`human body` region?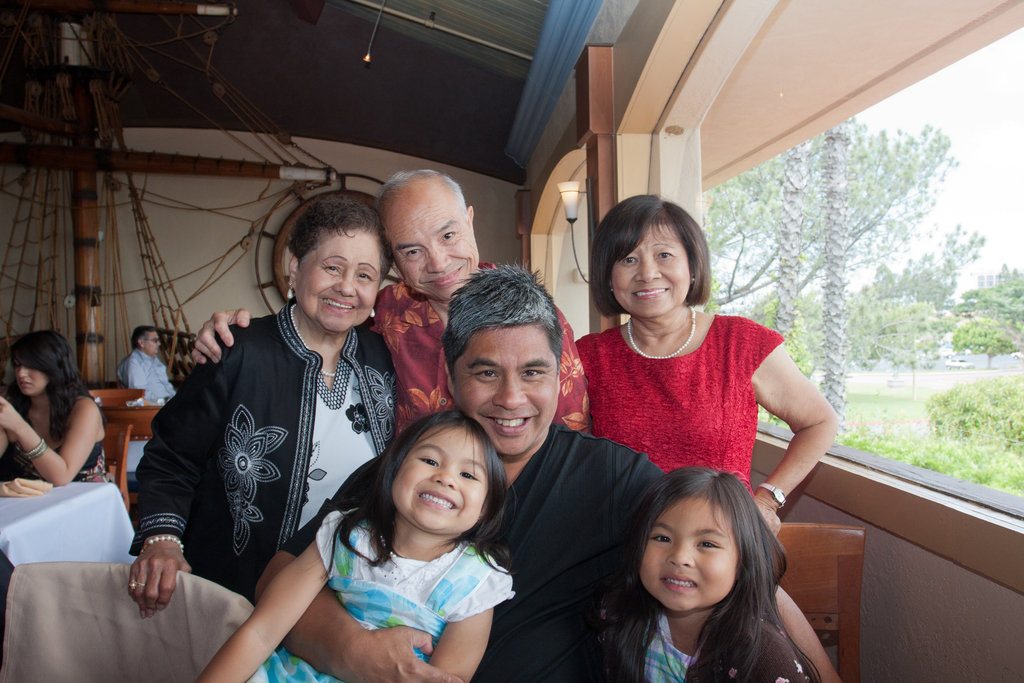
x1=578 y1=189 x2=838 y2=536
